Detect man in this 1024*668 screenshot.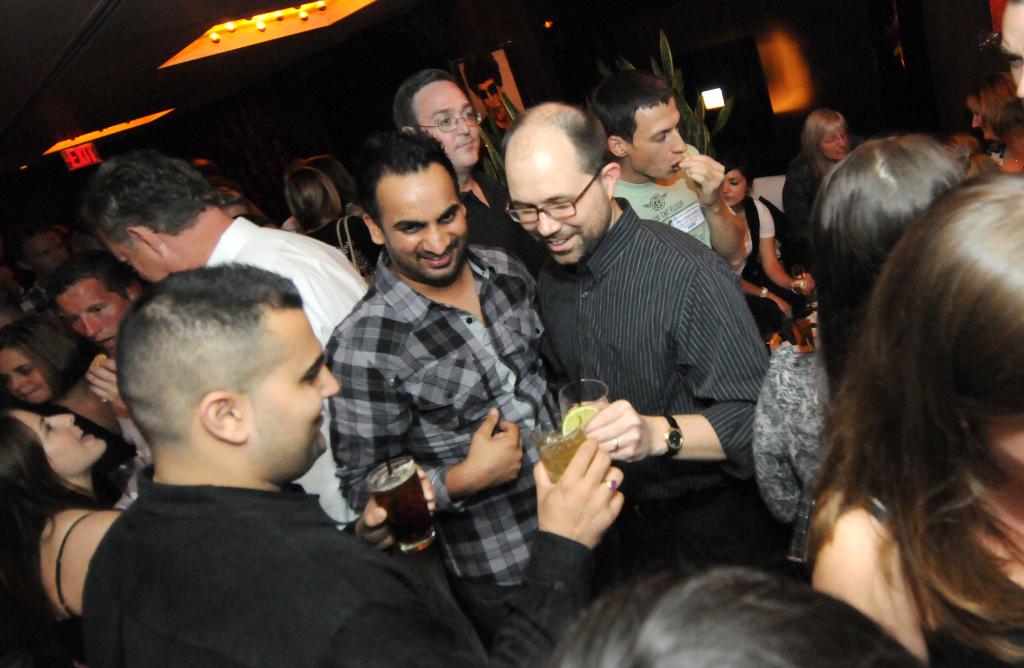
Detection: crop(381, 54, 548, 275).
